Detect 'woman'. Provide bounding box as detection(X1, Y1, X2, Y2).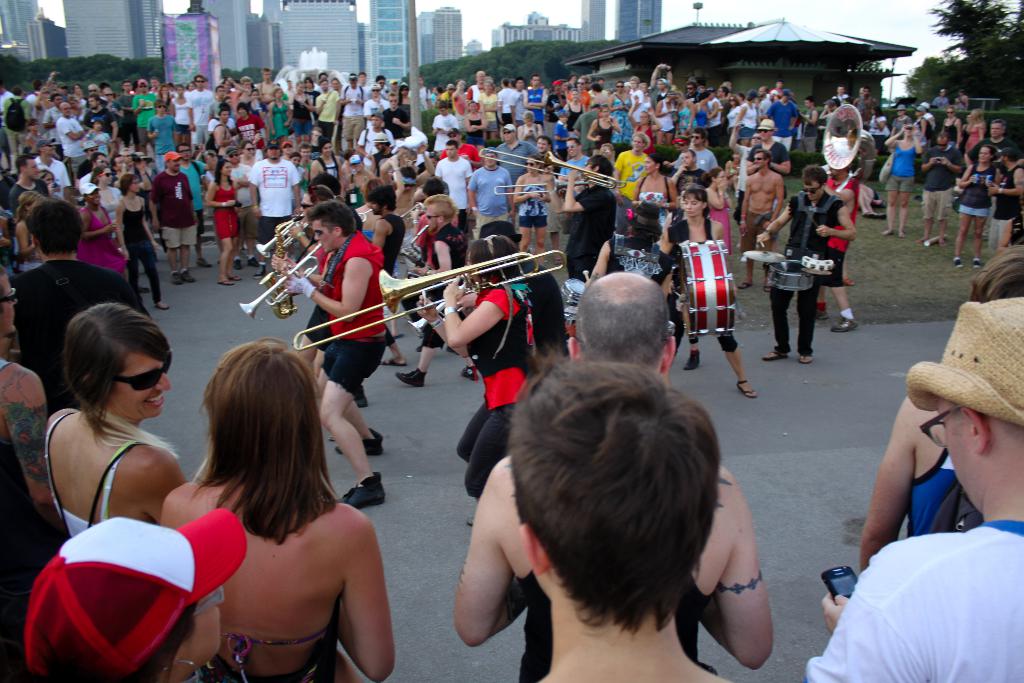
detection(313, 203, 381, 497).
